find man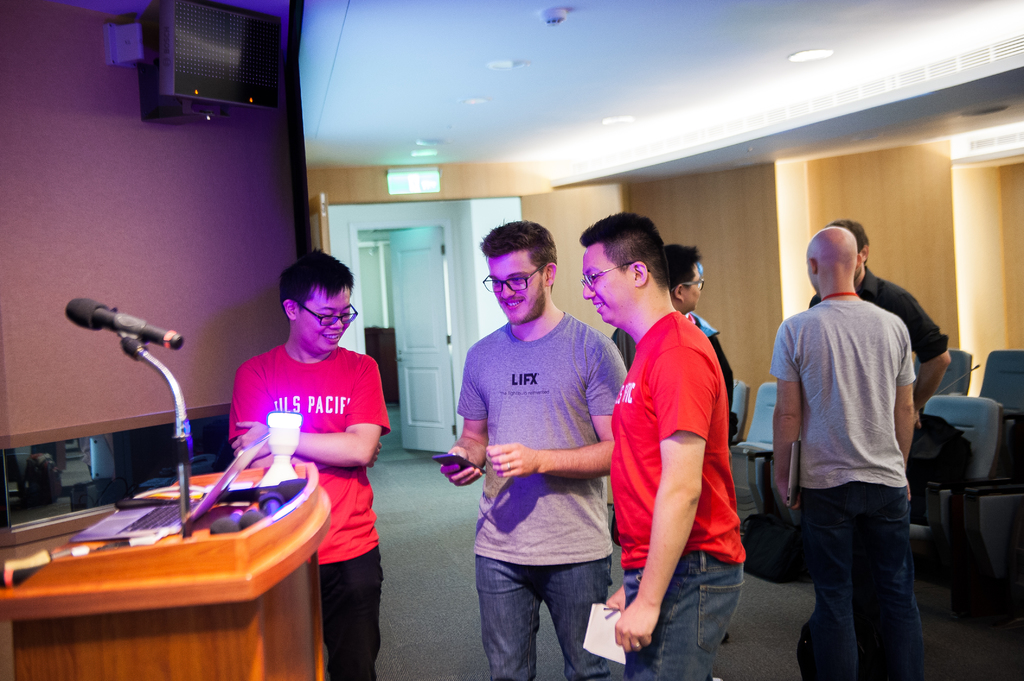
left=579, top=209, right=743, bottom=680
